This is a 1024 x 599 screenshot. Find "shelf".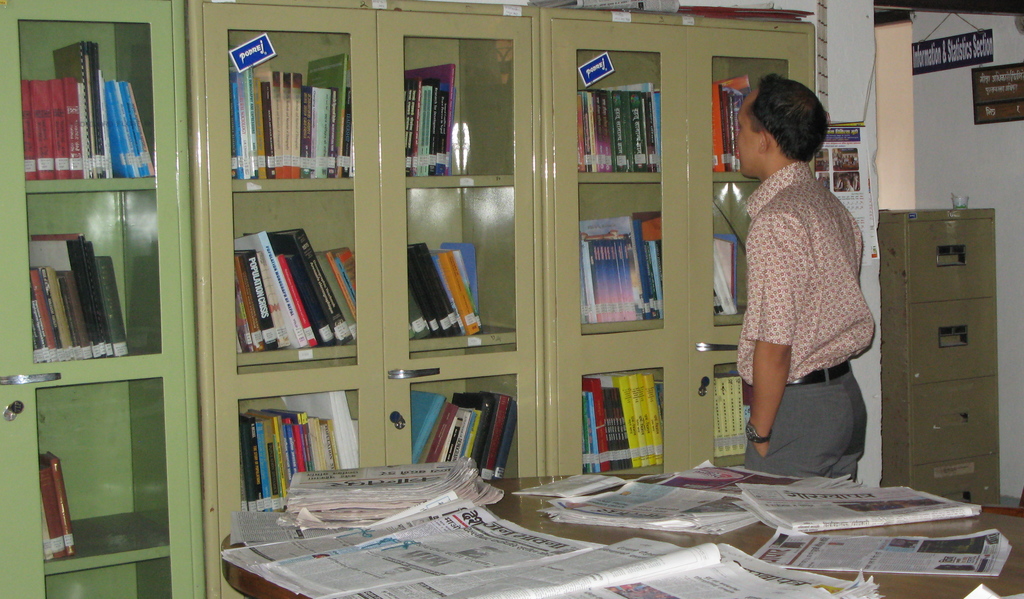
Bounding box: bbox(577, 363, 657, 473).
